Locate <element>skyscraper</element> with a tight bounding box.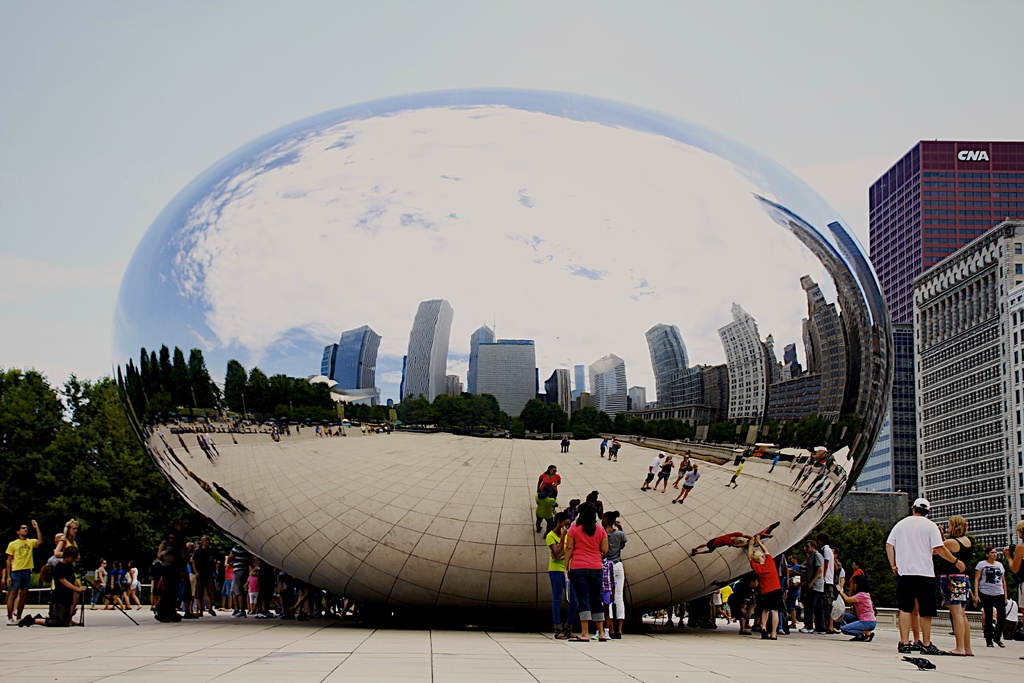
{"left": 331, "top": 330, "right": 382, "bottom": 391}.
